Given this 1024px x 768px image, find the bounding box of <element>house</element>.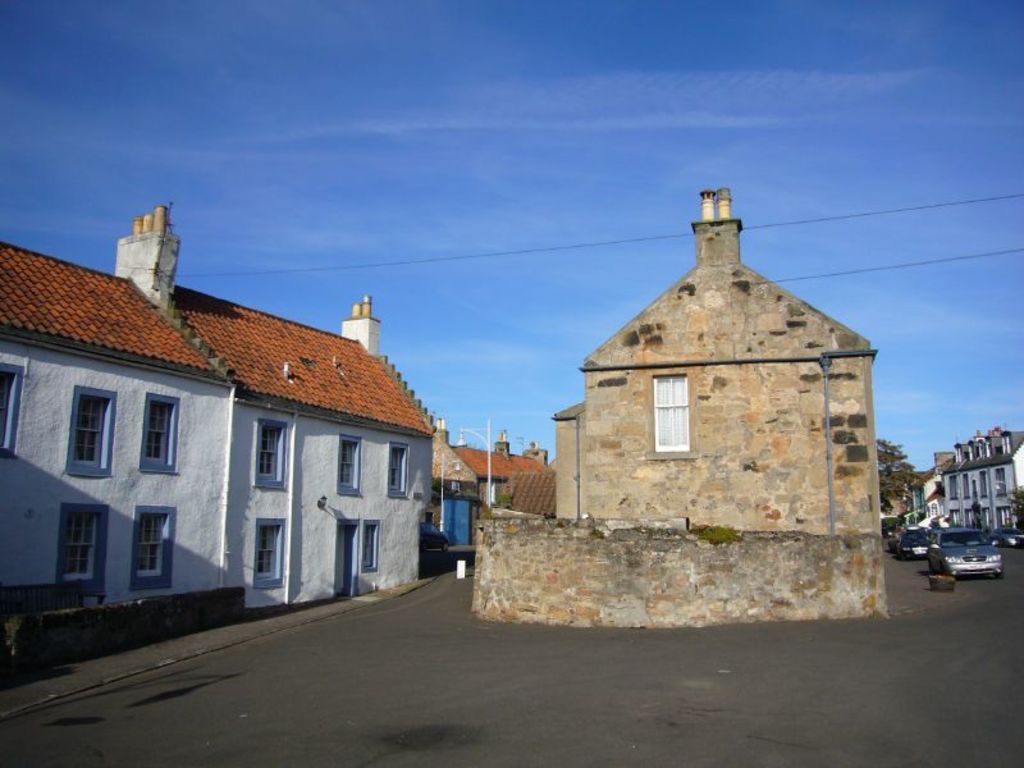
rect(477, 186, 877, 630).
